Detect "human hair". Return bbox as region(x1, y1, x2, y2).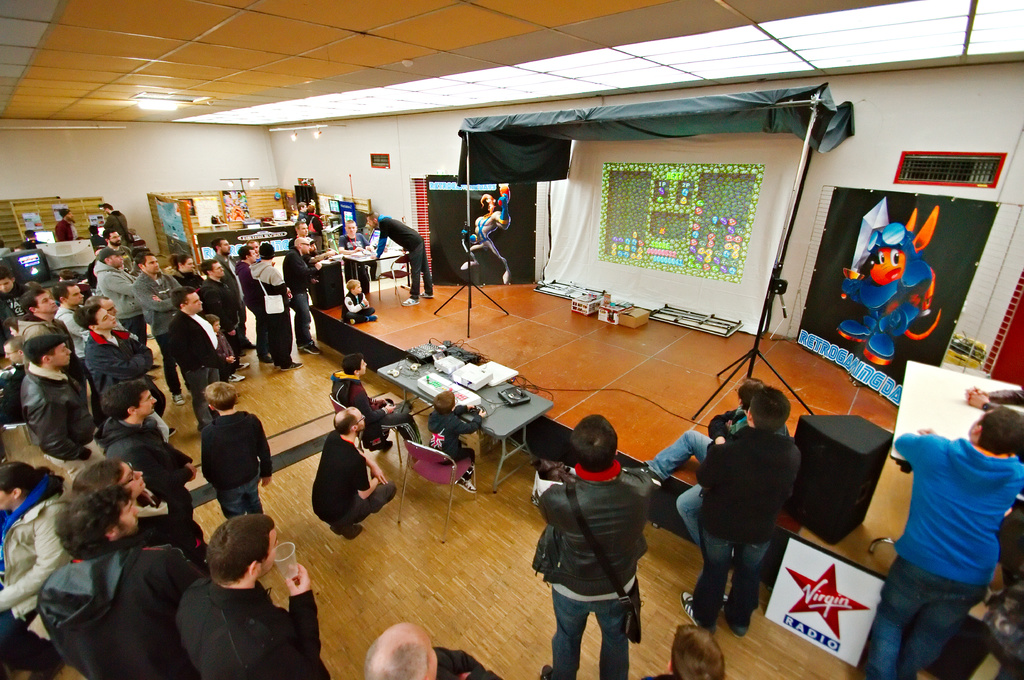
region(977, 405, 1023, 453).
